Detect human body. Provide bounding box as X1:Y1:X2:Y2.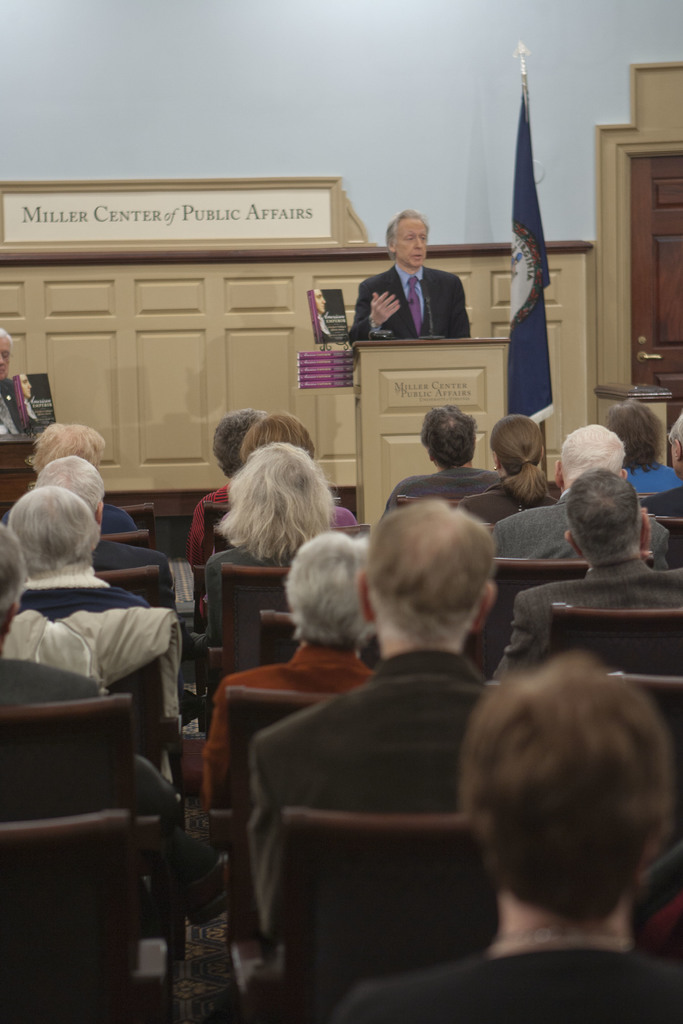
247:646:485:929.
